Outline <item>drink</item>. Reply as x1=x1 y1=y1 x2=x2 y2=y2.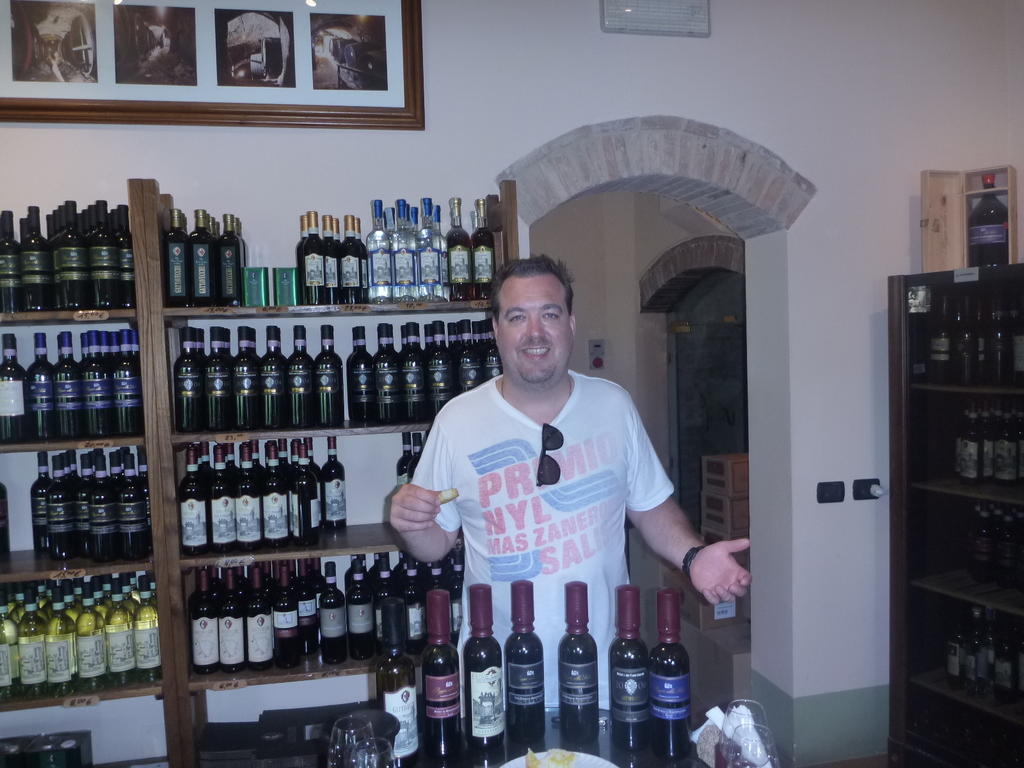
x1=52 y1=328 x2=78 y2=436.
